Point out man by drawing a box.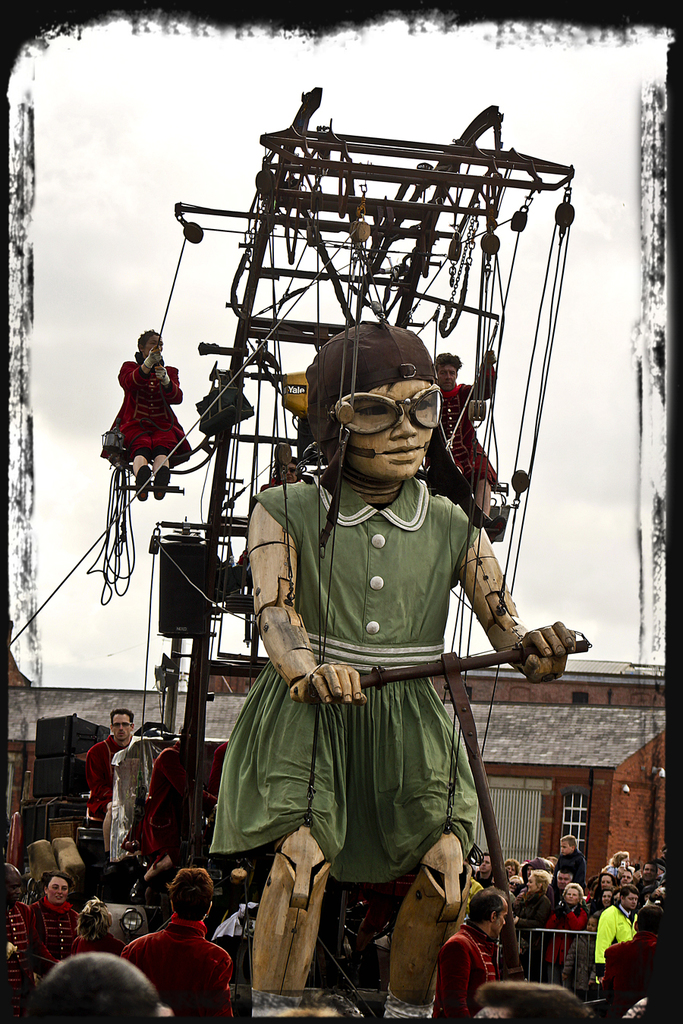
crop(0, 862, 44, 1023).
